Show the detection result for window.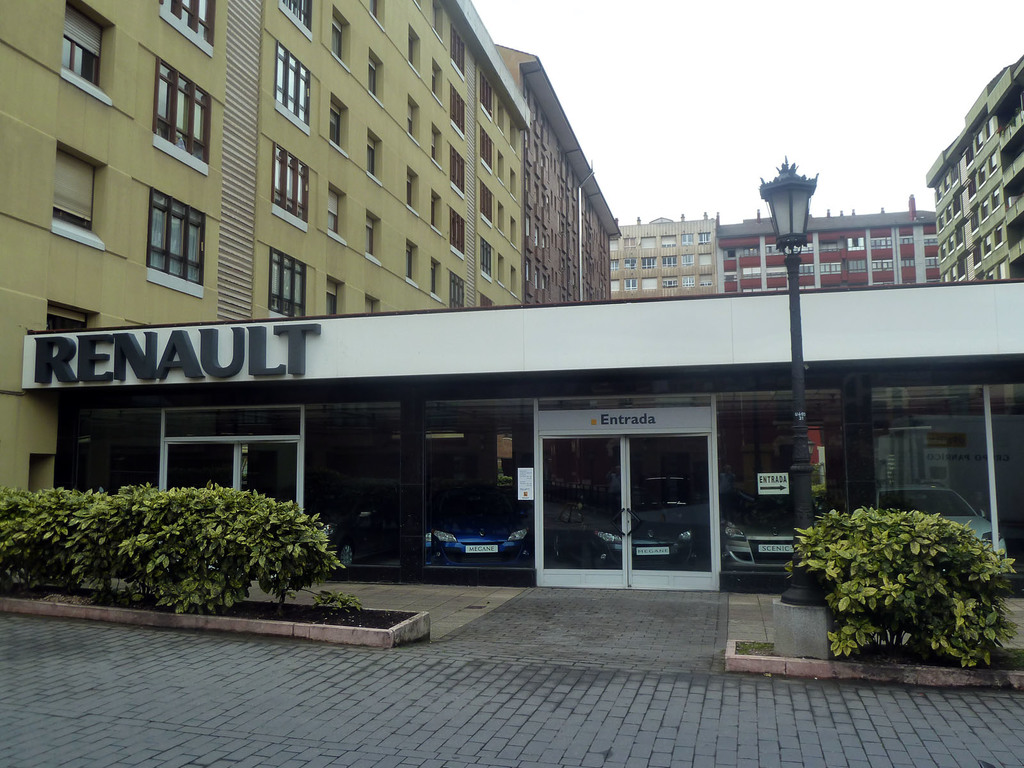
698,273,713,285.
